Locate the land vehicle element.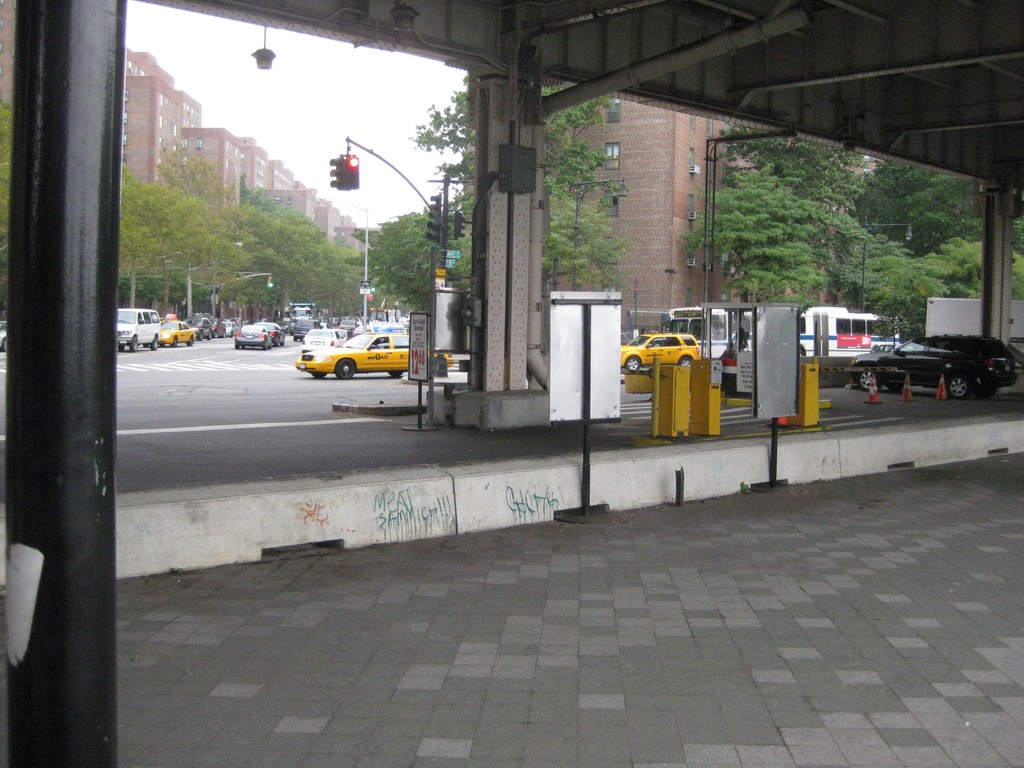
Element bbox: bbox(366, 296, 390, 322).
